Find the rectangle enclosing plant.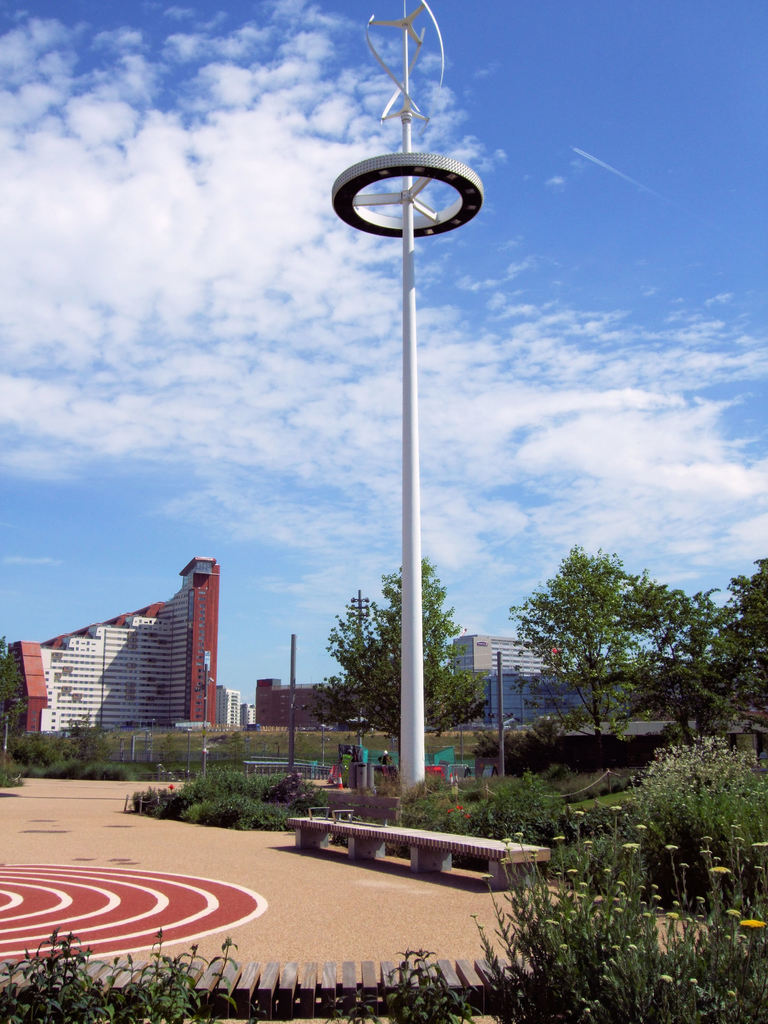
[0, 920, 252, 1023].
